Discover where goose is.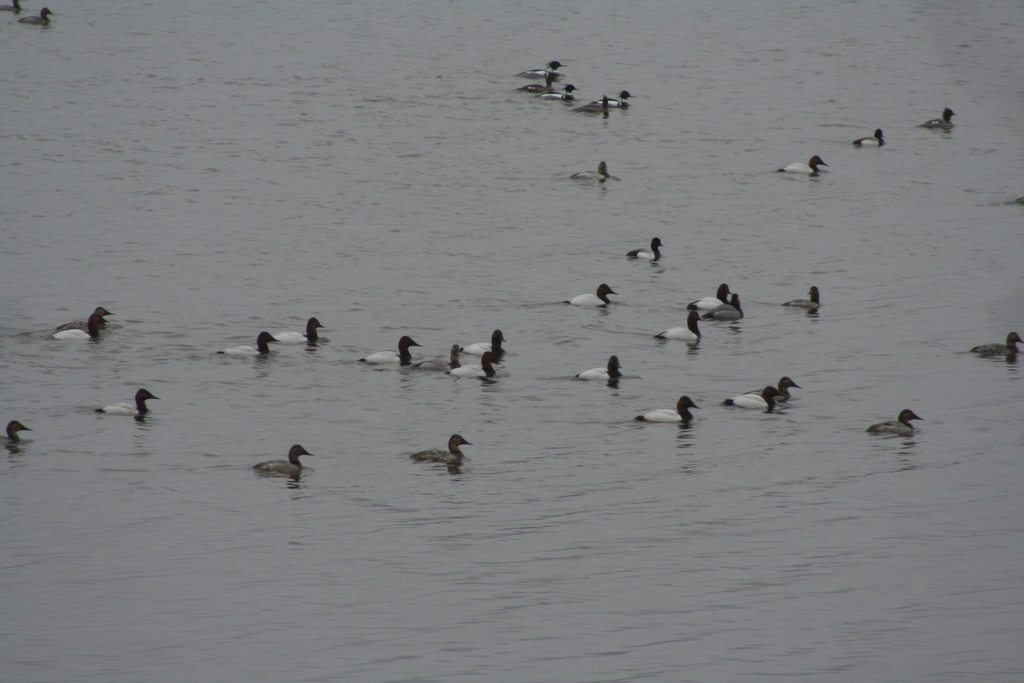
Discovered at 541:77:576:106.
